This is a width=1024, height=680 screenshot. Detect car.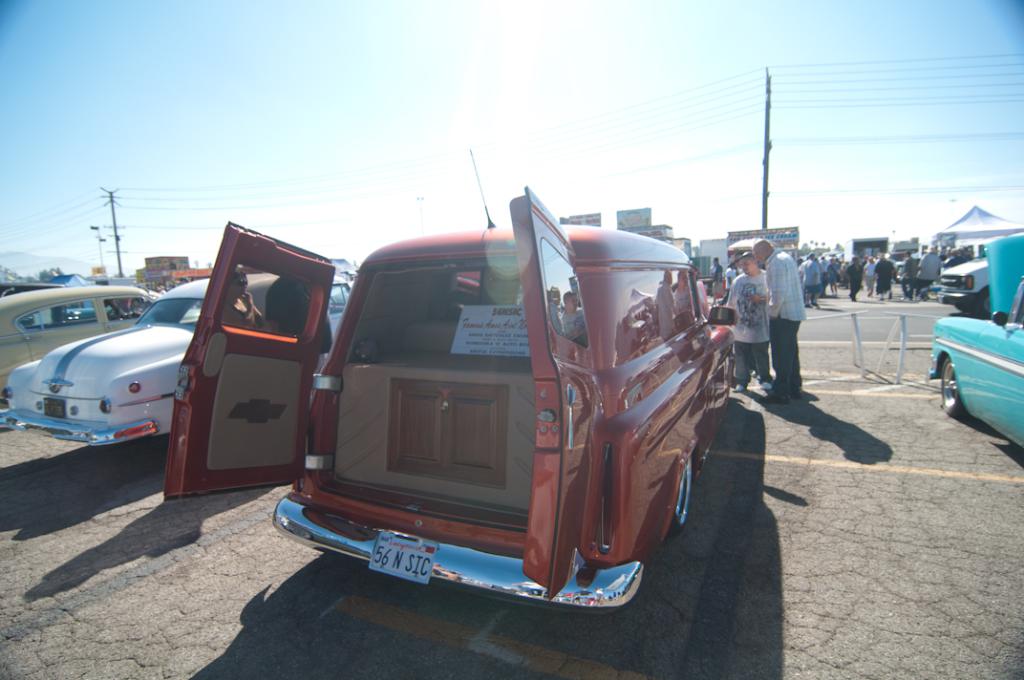
<box>0,275,356,449</box>.
